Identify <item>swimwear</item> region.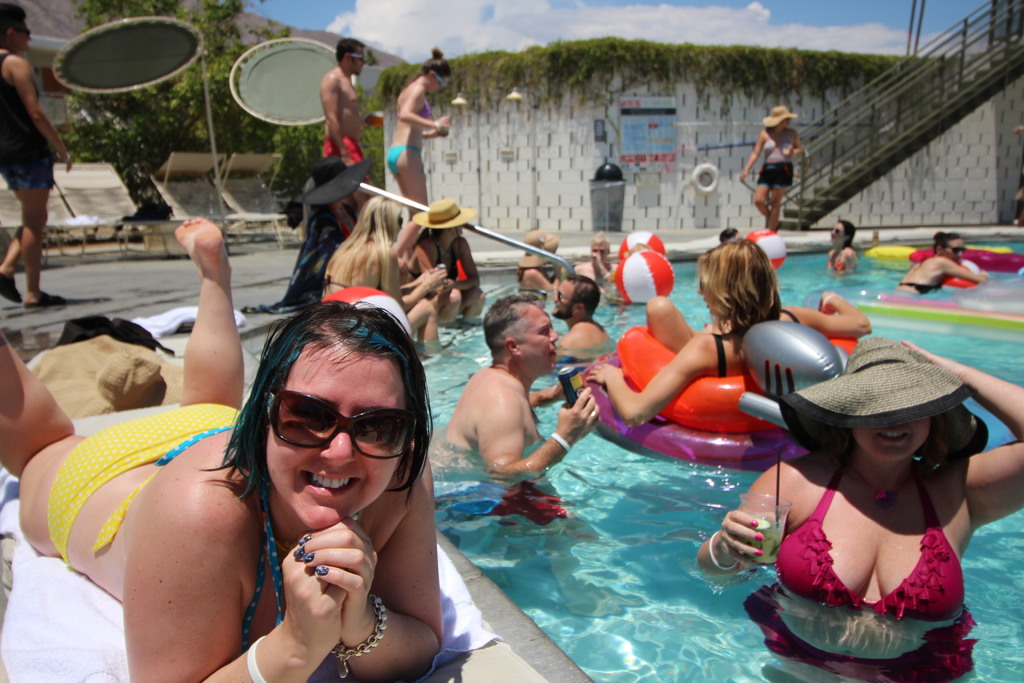
Region: 744:579:986:682.
